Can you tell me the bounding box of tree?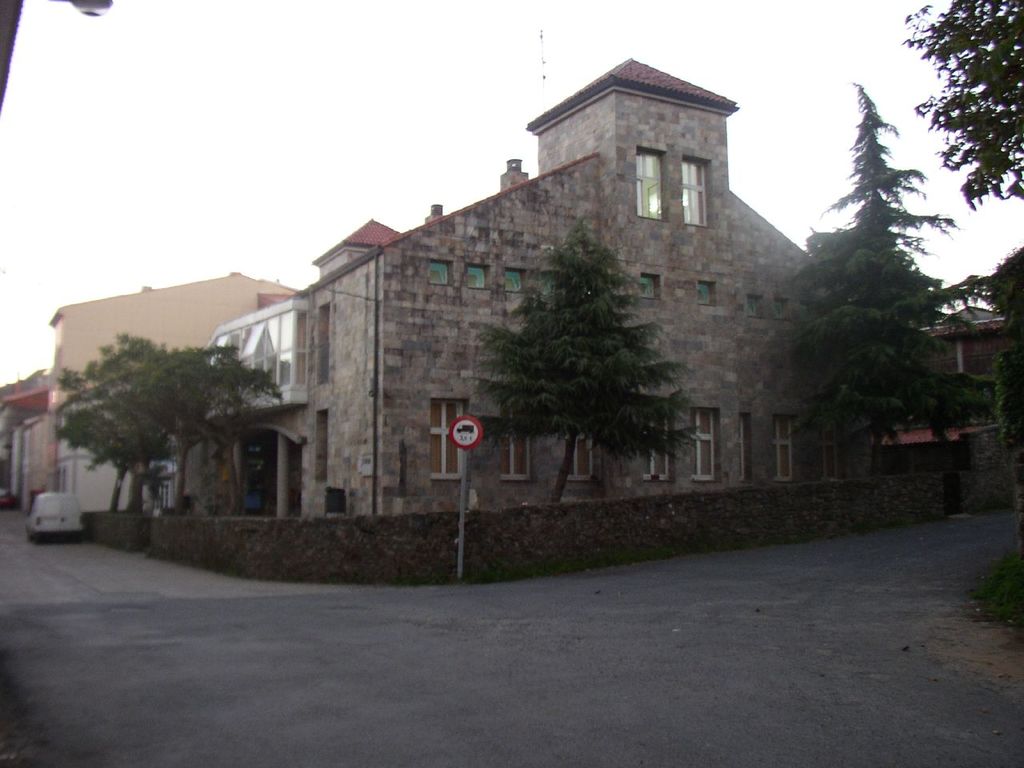
rect(46, 334, 200, 538).
